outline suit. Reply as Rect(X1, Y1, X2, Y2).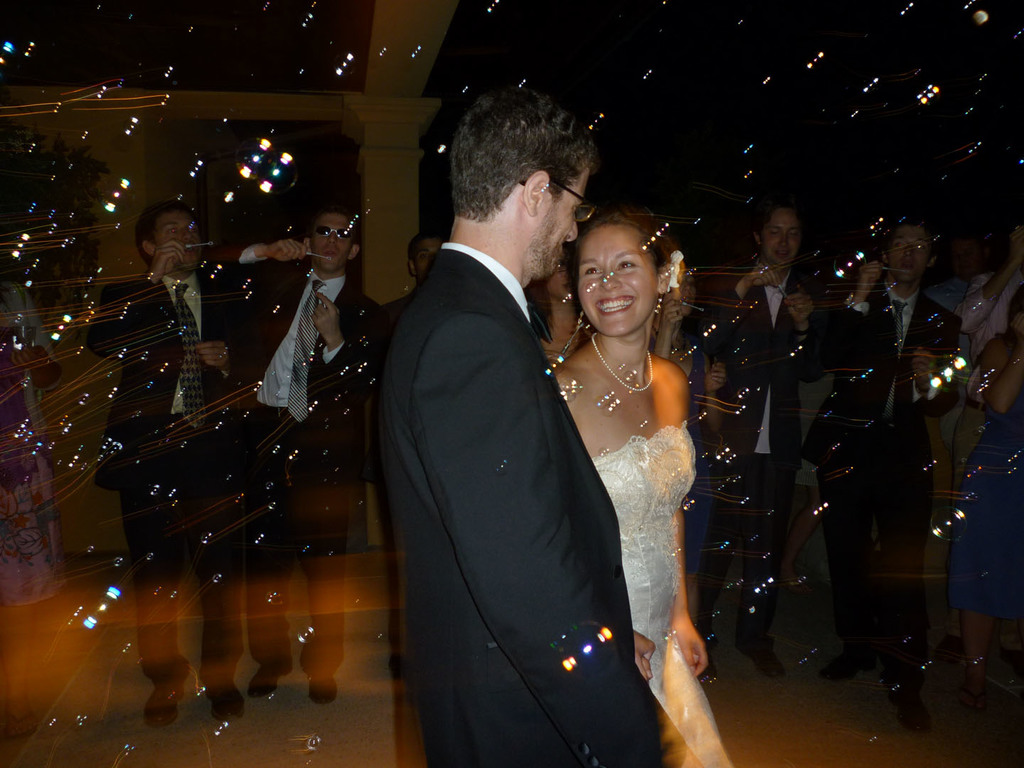
Rect(694, 274, 835, 647).
